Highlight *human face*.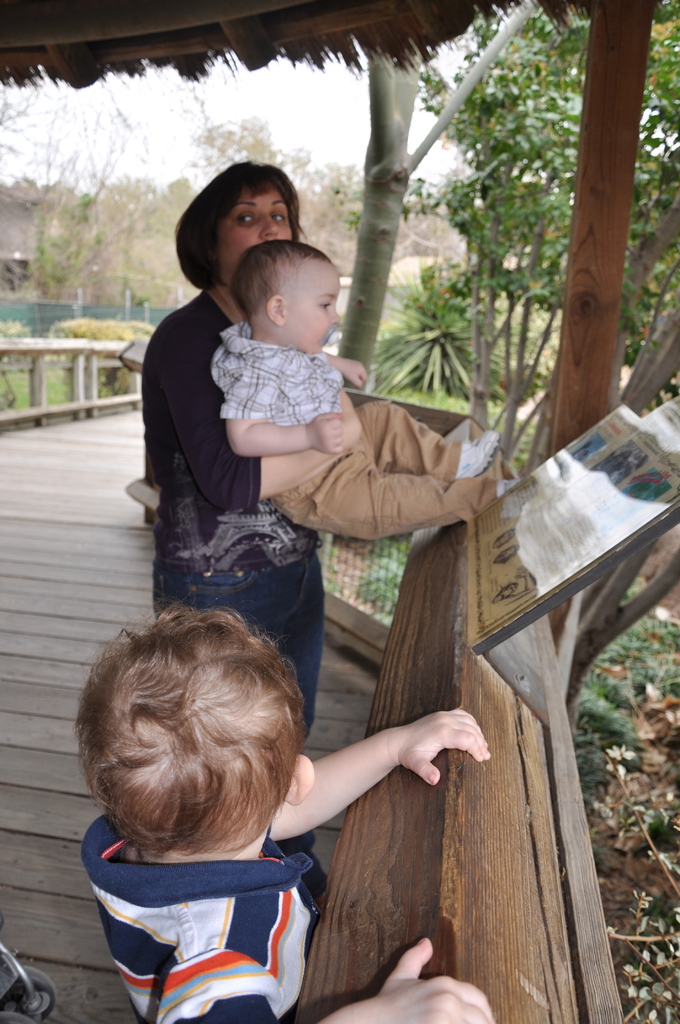
Highlighted region: 222 189 292 284.
